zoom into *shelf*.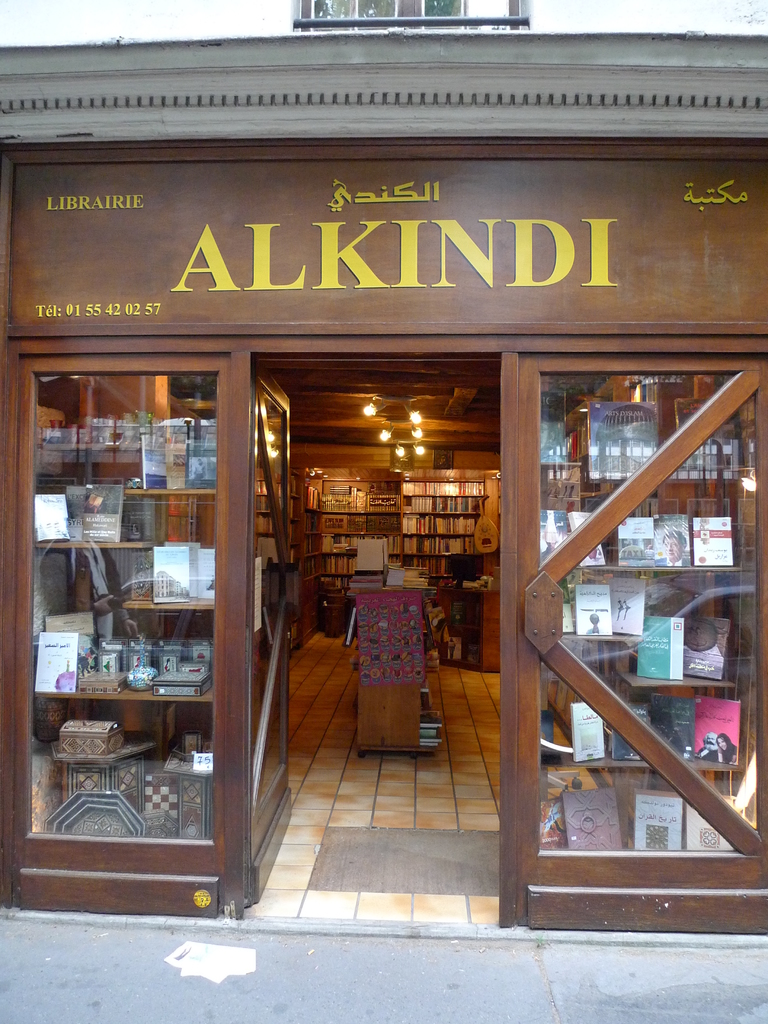
Zoom target: <region>255, 495, 302, 521</region>.
